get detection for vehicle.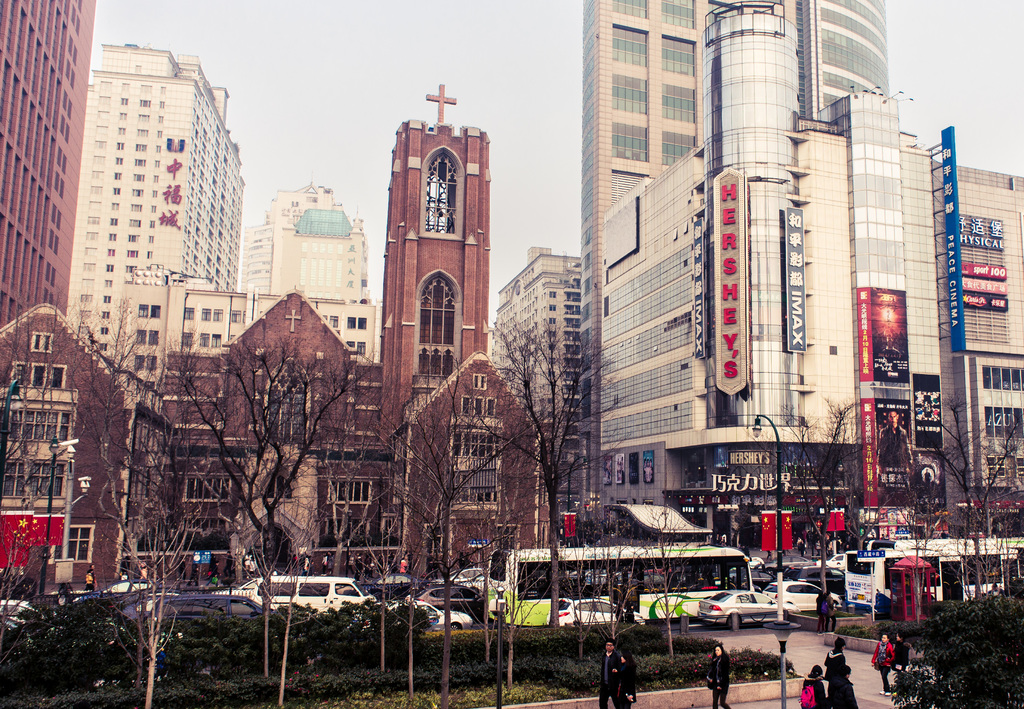
Detection: locate(823, 549, 854, 574).
